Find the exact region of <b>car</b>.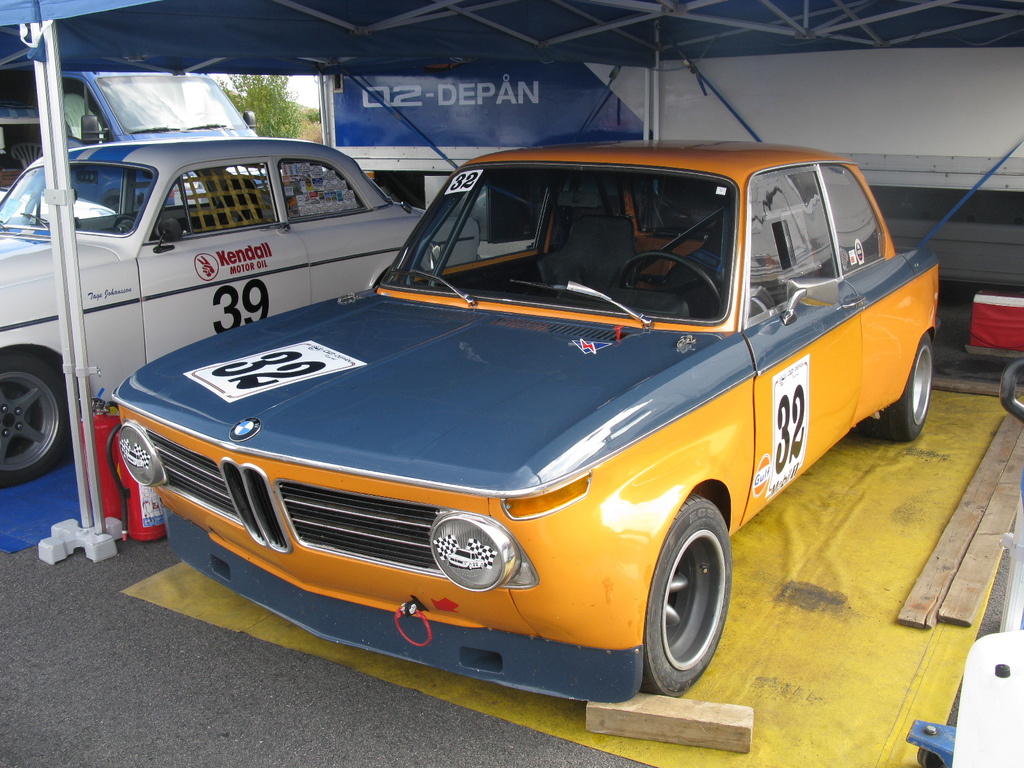
Exact region: <bbox>0, 135, 492, 488</bbox>.
